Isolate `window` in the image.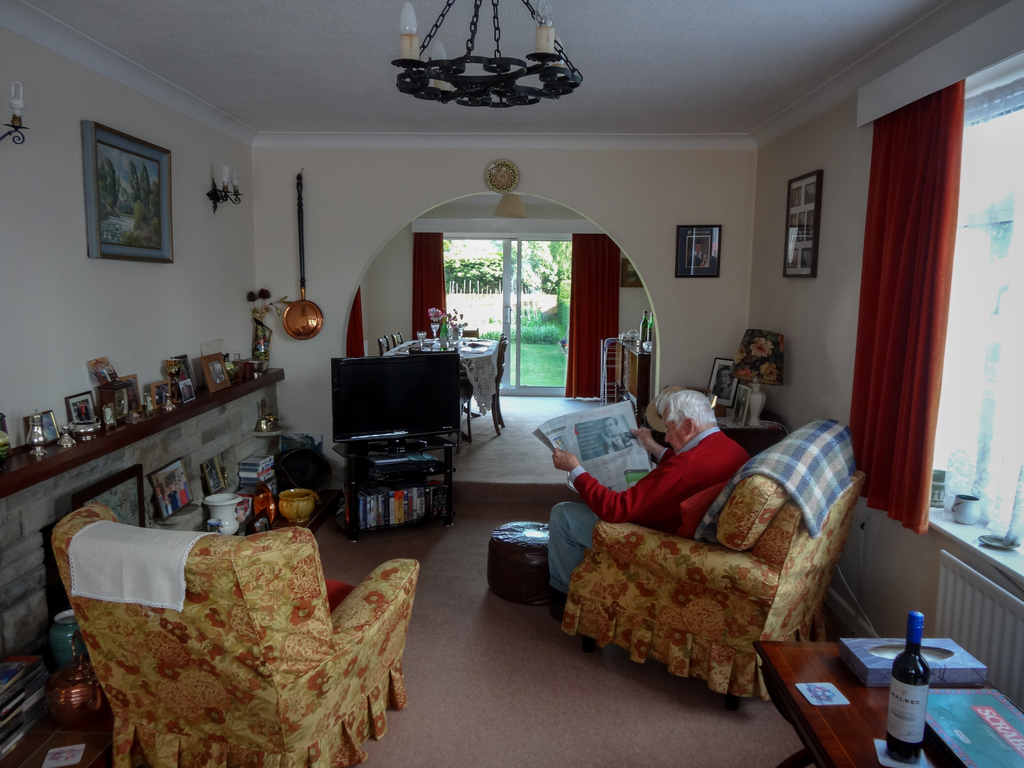
Isolated region: x1=852, y1=79, x2=1023, y2=593.
